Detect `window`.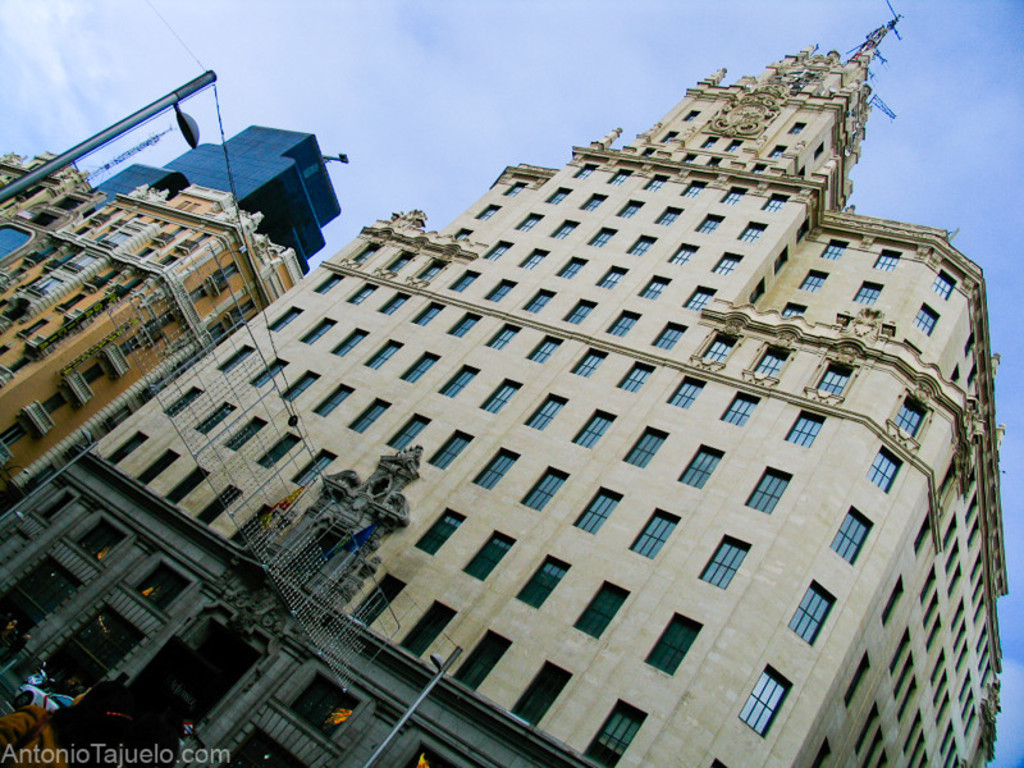
Detected at crop(82, 362, 105, 384).
